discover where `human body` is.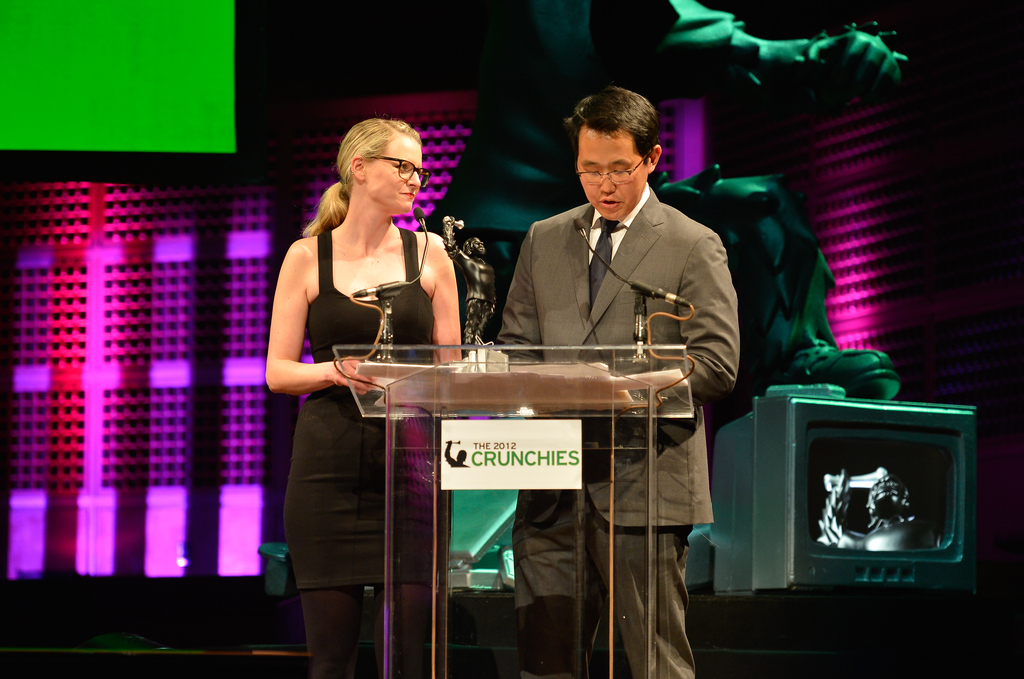
Discovered at (left=498, top=190, right=745, bottom=678).
